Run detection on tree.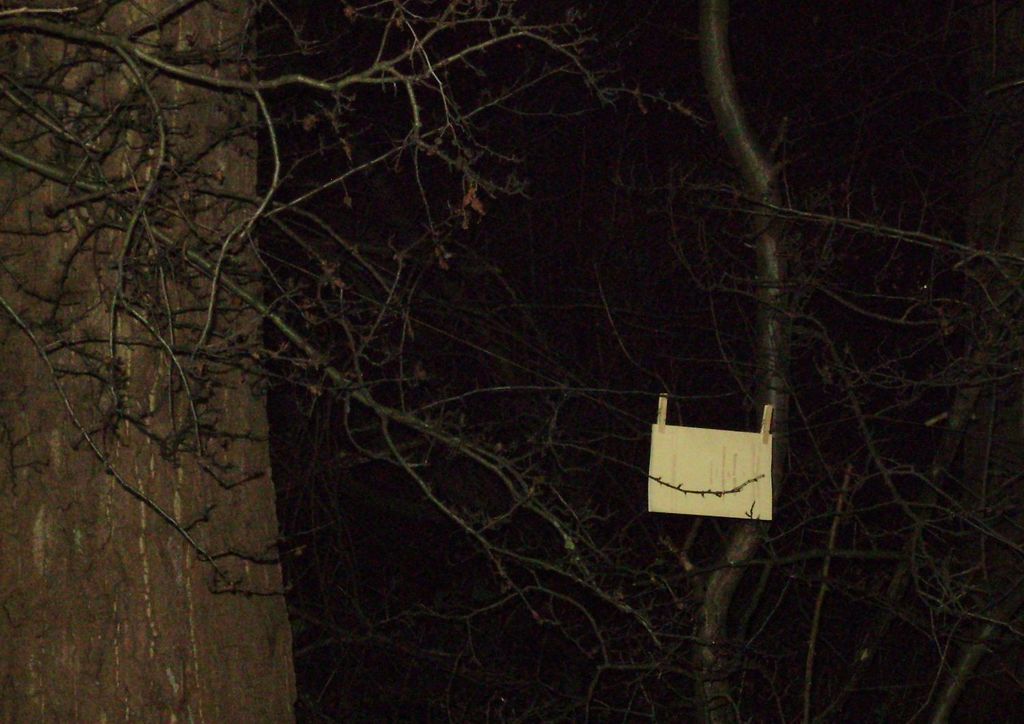
Result: [0,0,298,723].
